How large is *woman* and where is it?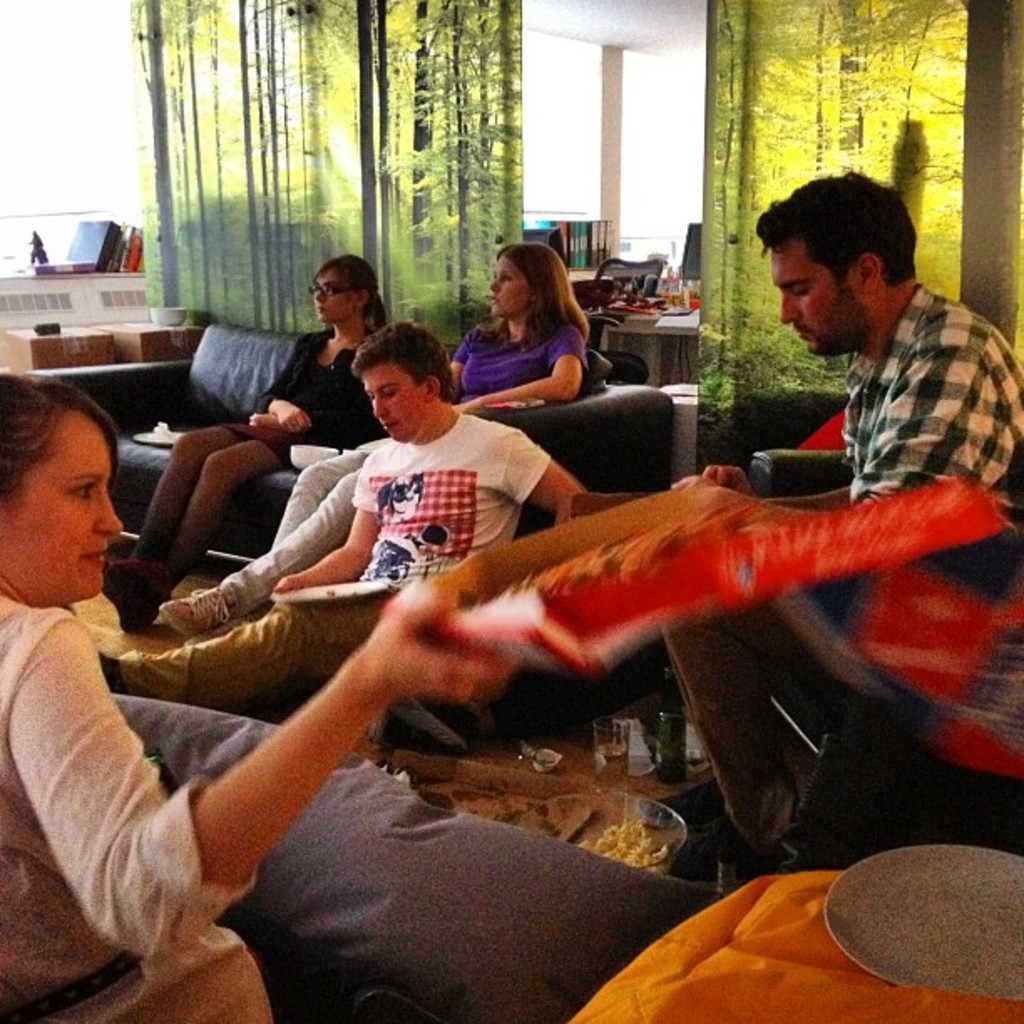
Bounding box: 0/373/519/1014.
